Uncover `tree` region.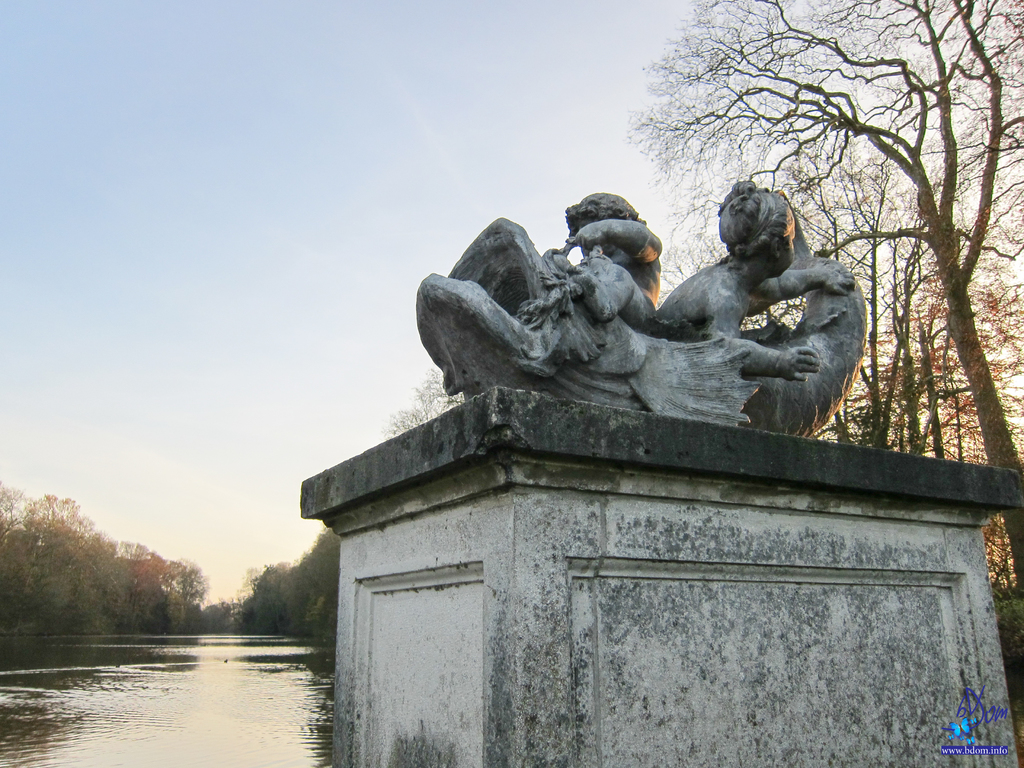
Uncovered: select_region(625, 0, 1023, 603).
